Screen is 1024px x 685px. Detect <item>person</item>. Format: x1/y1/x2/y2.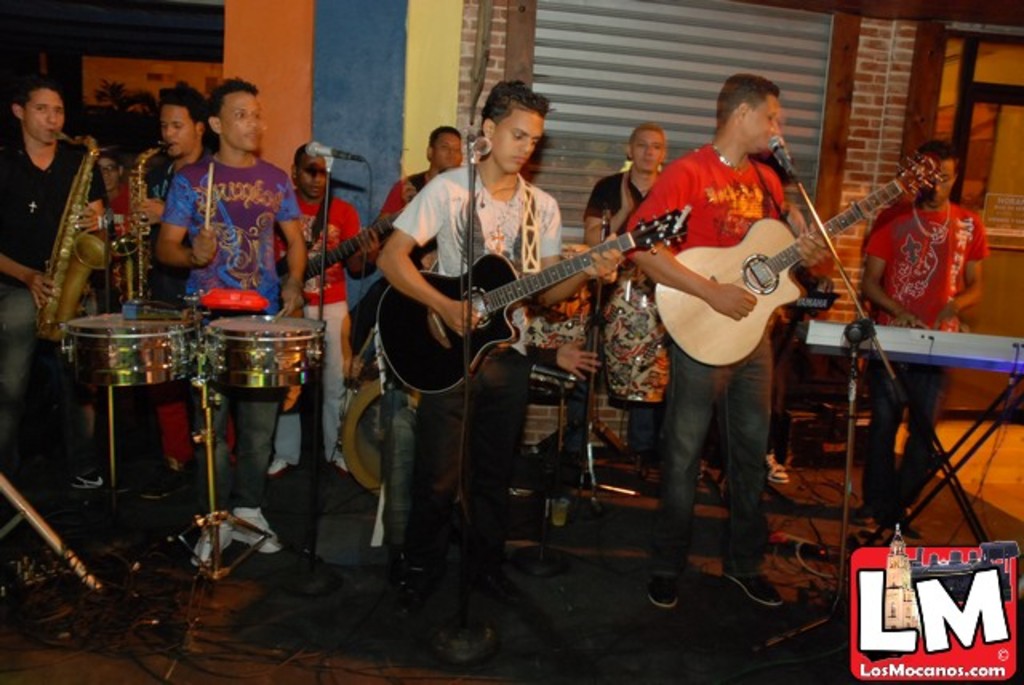
858/134/992/547.
